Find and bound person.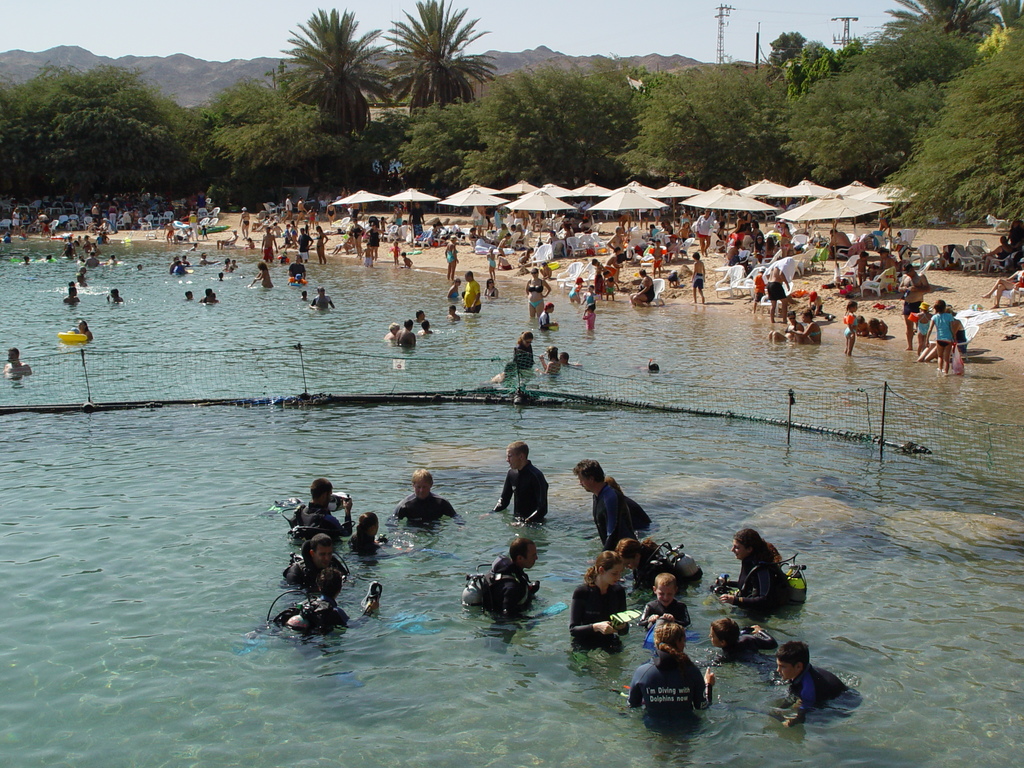
Bound: region(579, 221, 591, 230).
